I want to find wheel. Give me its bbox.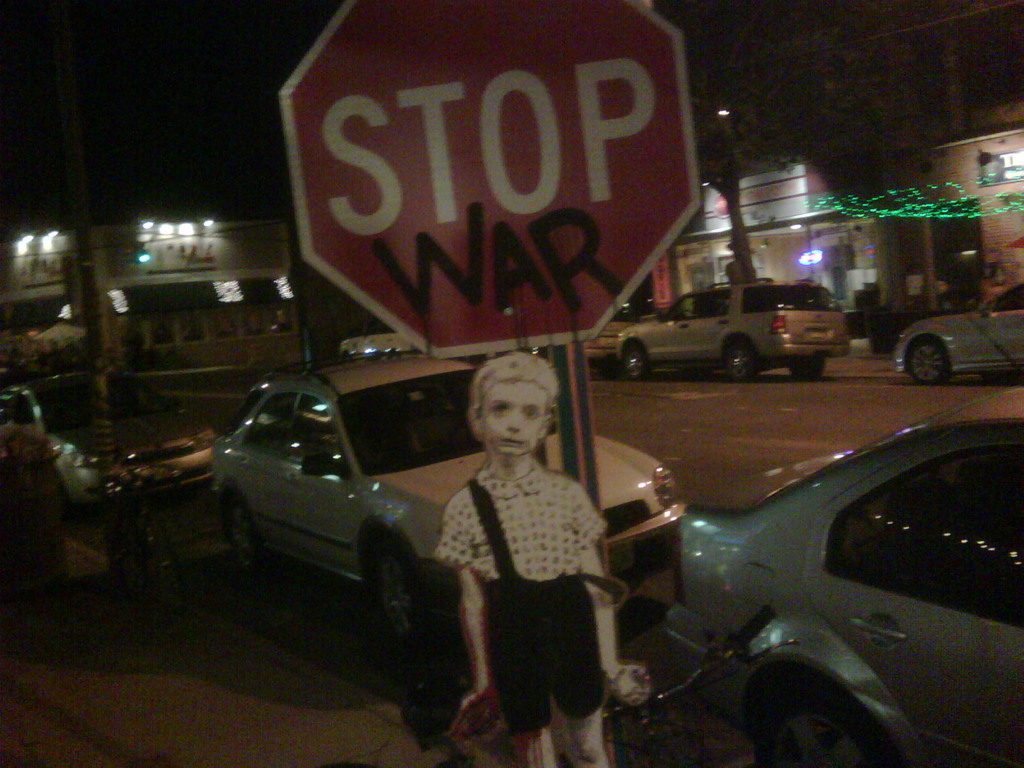
(729, 339, 761, 380).
